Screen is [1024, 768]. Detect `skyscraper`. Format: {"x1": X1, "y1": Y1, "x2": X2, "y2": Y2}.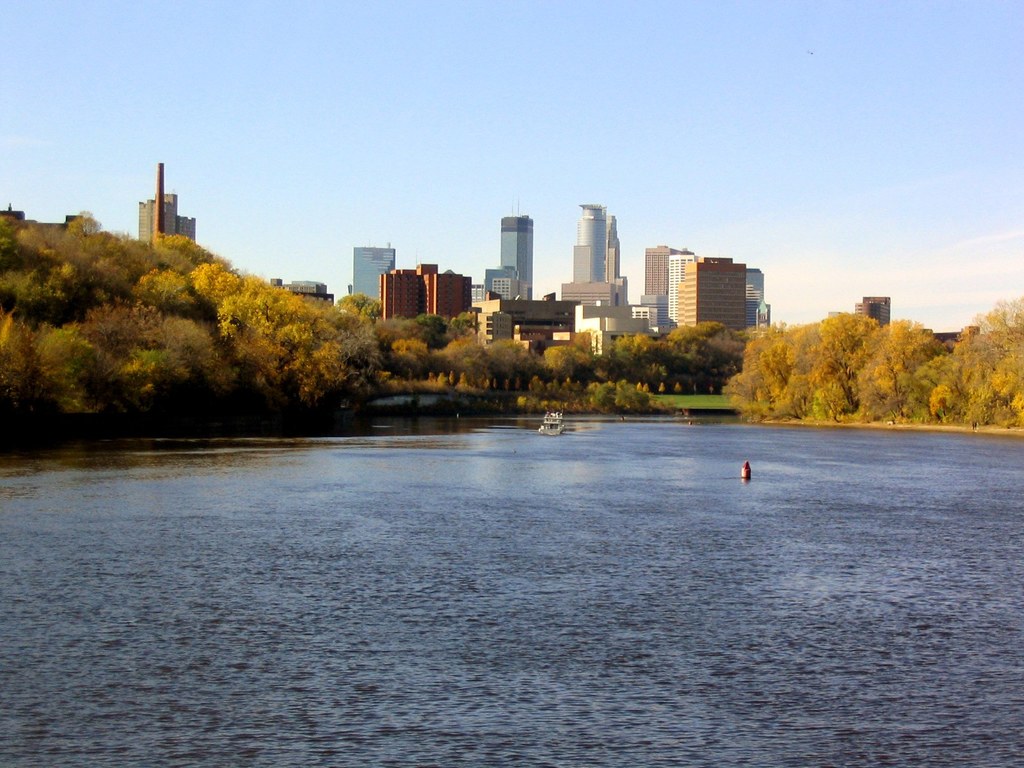
{"x1": 349, "y1": 241, "x2": 398, "y2": 317}.
